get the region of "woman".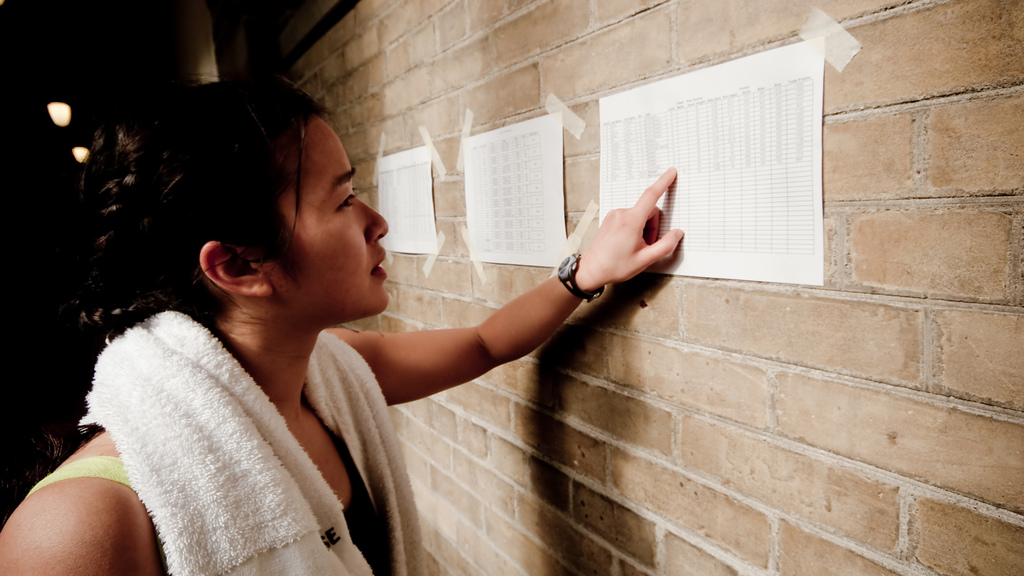
{"x1": 62, "y1": 84, "x2": 609, "y2": 564}.
